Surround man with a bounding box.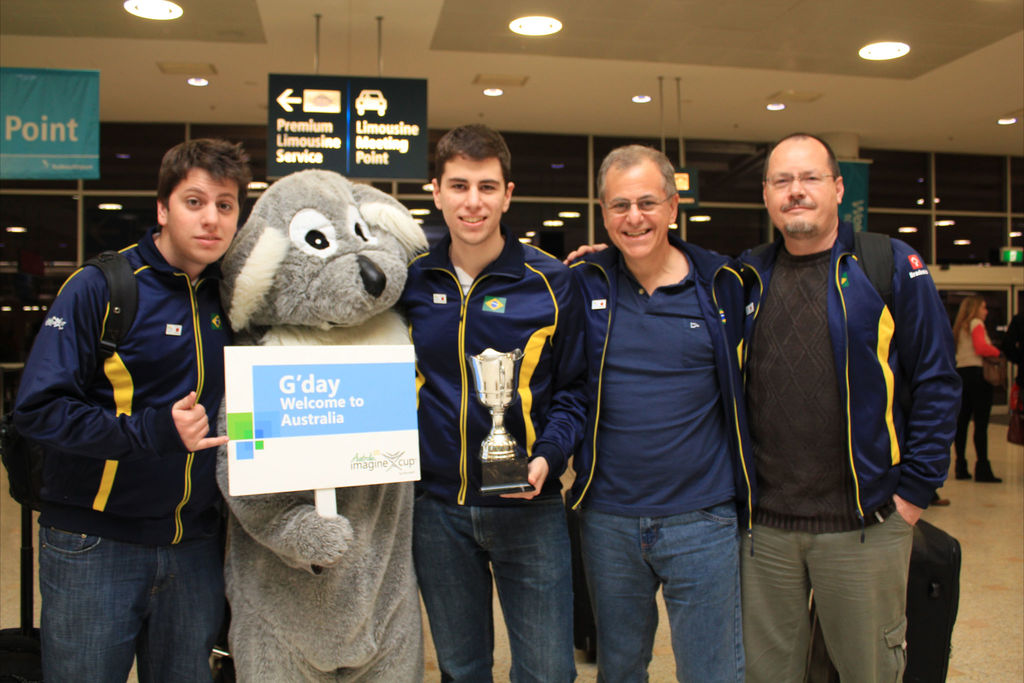
<bbox>5, 134, 244, 682</bbox>.
